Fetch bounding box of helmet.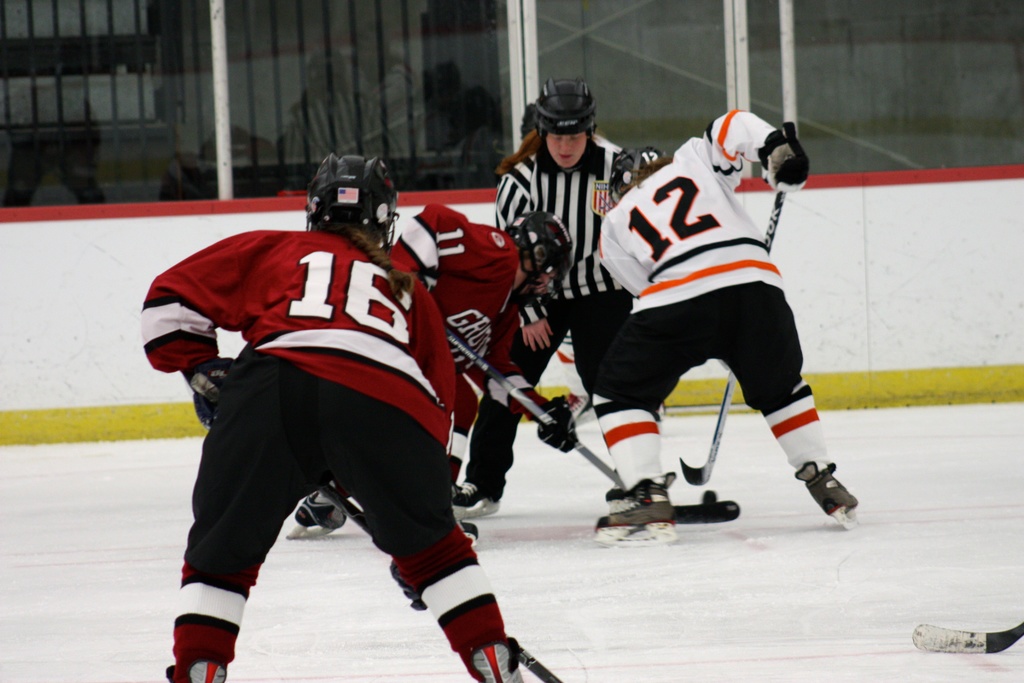
Bbox: [608,145,673,204].
